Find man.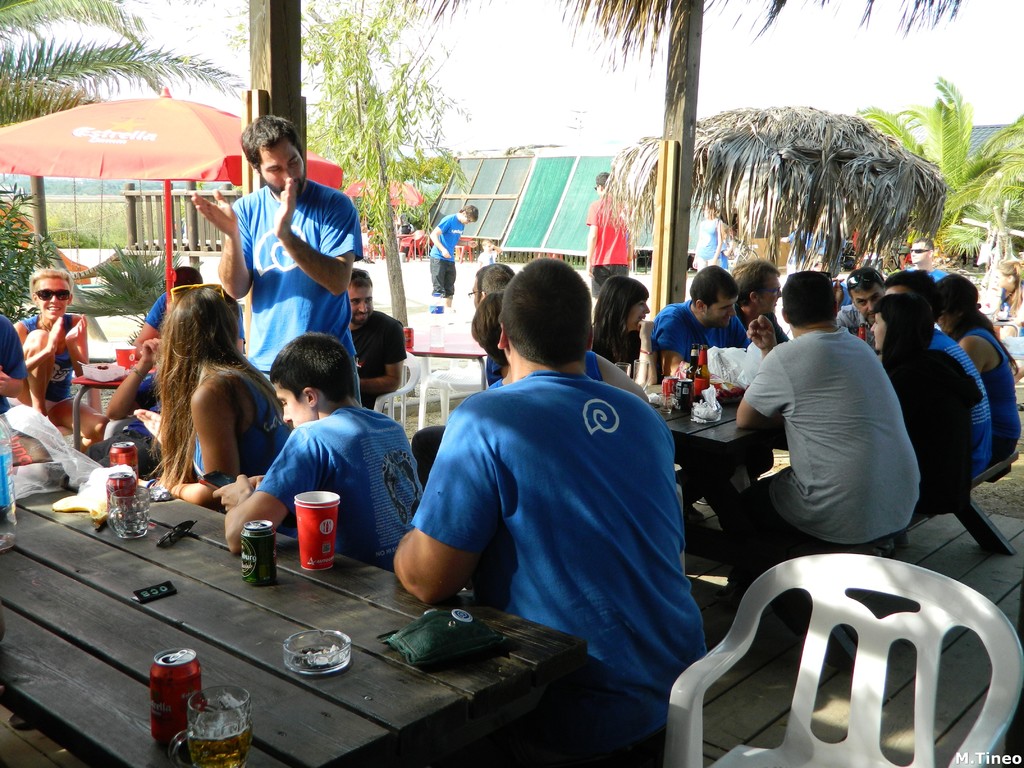
(210,331,424,557).
